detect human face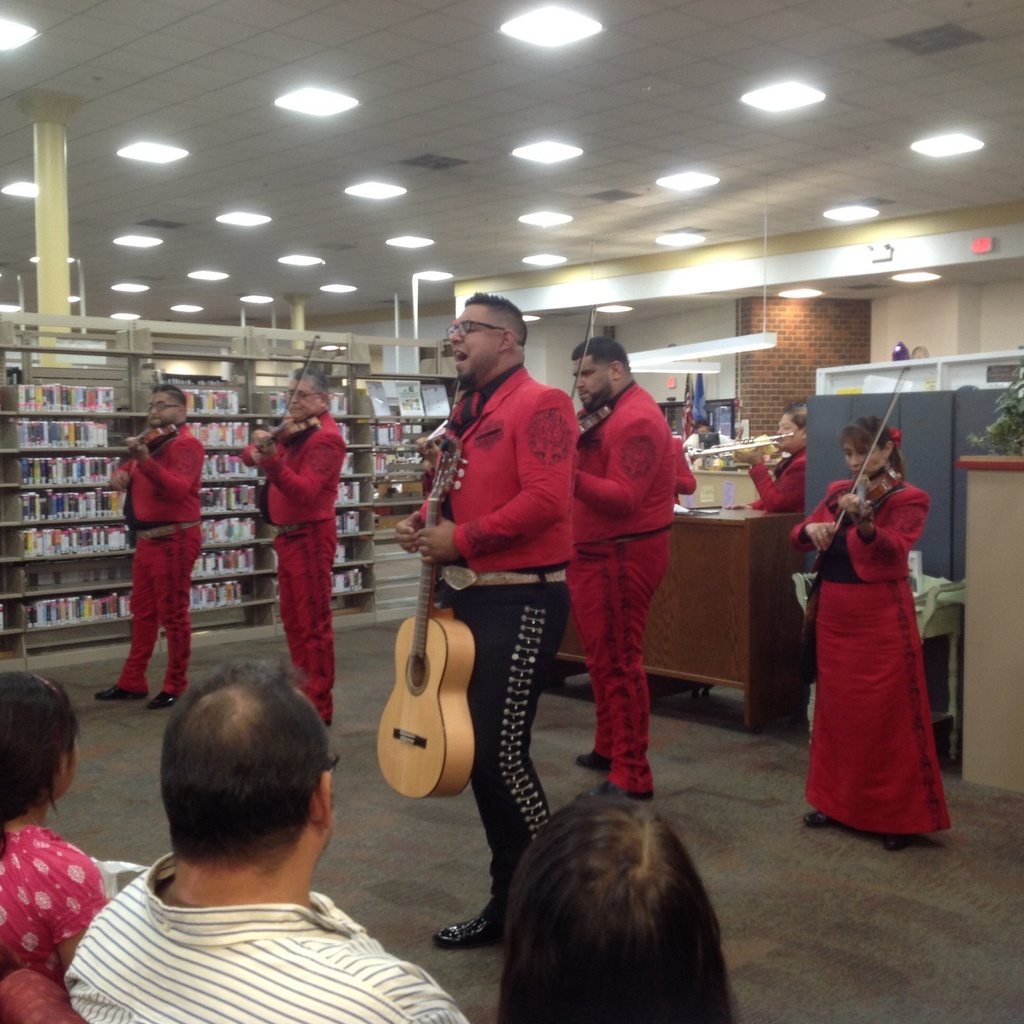
<bbox>841, 442, 883, 475</bbox>
